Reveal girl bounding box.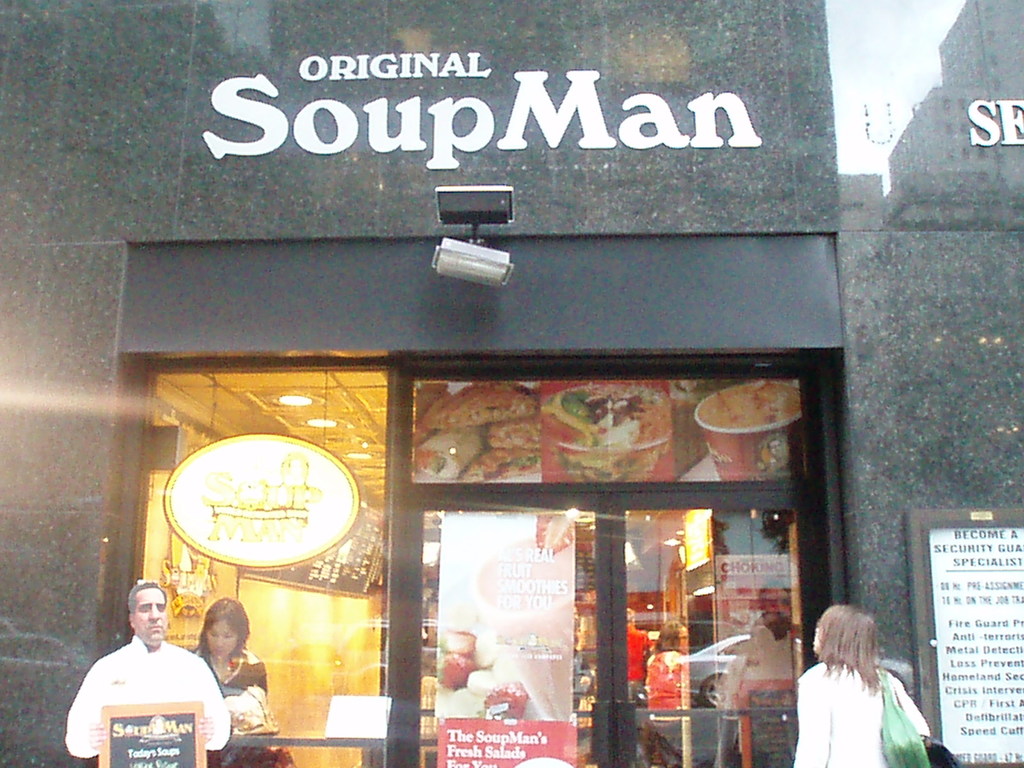
Revealed: (186, 597, 294, 766).
